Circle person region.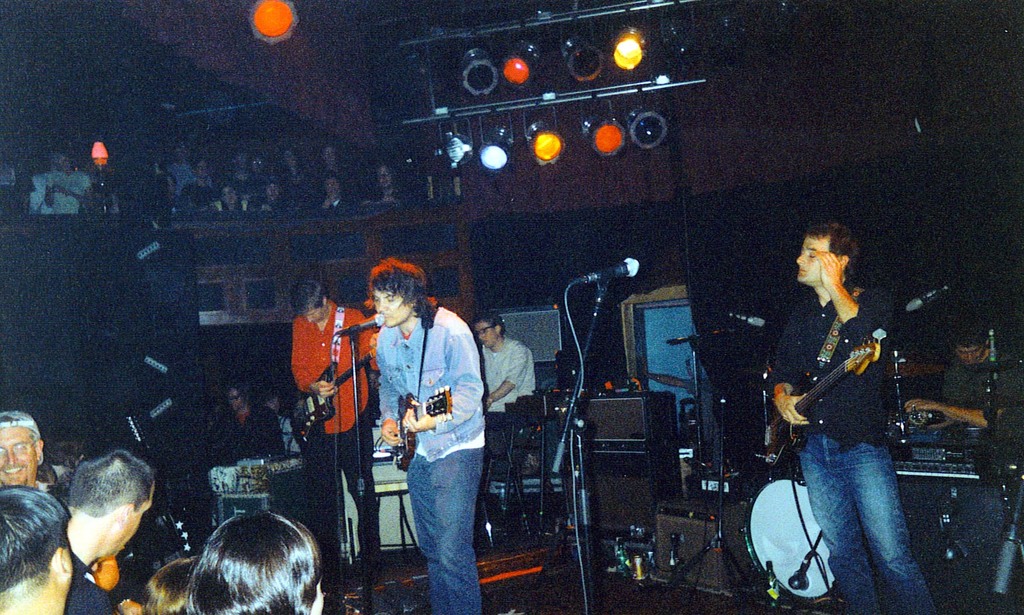
Region: 59/444/165/614.
